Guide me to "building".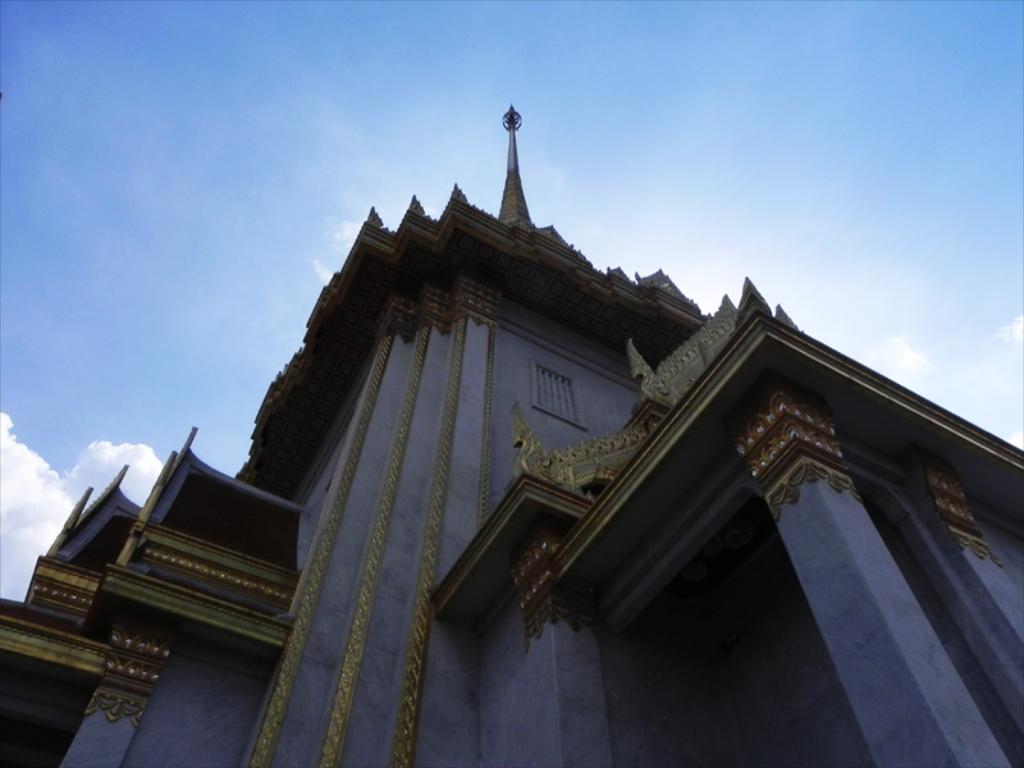
Guidance: BBox(0, 104, 1023, 767).
